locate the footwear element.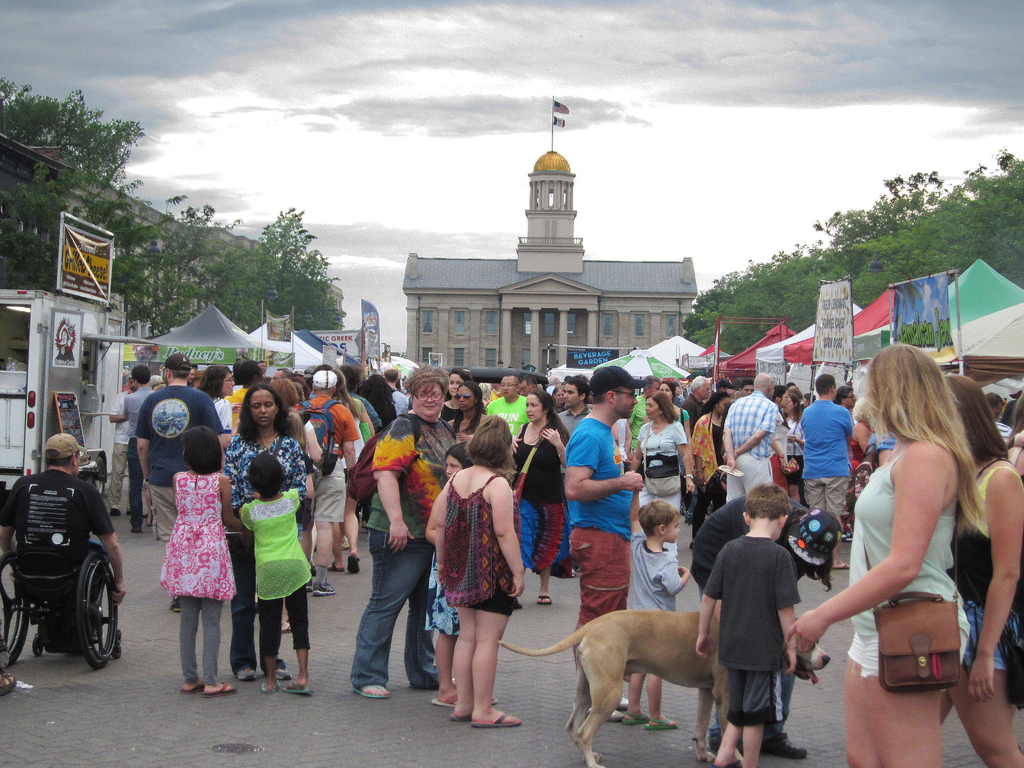
Element bbox: 428, 692, 459, 716.
